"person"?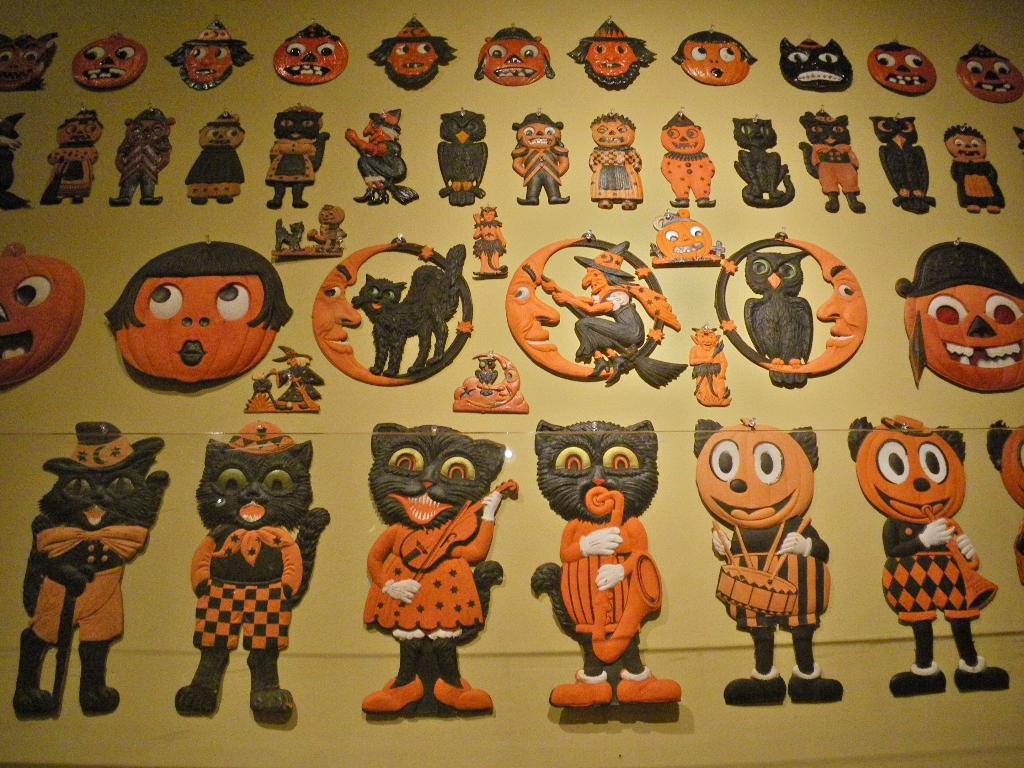
<bbox>957, 37, 1023, 103</bbox>
